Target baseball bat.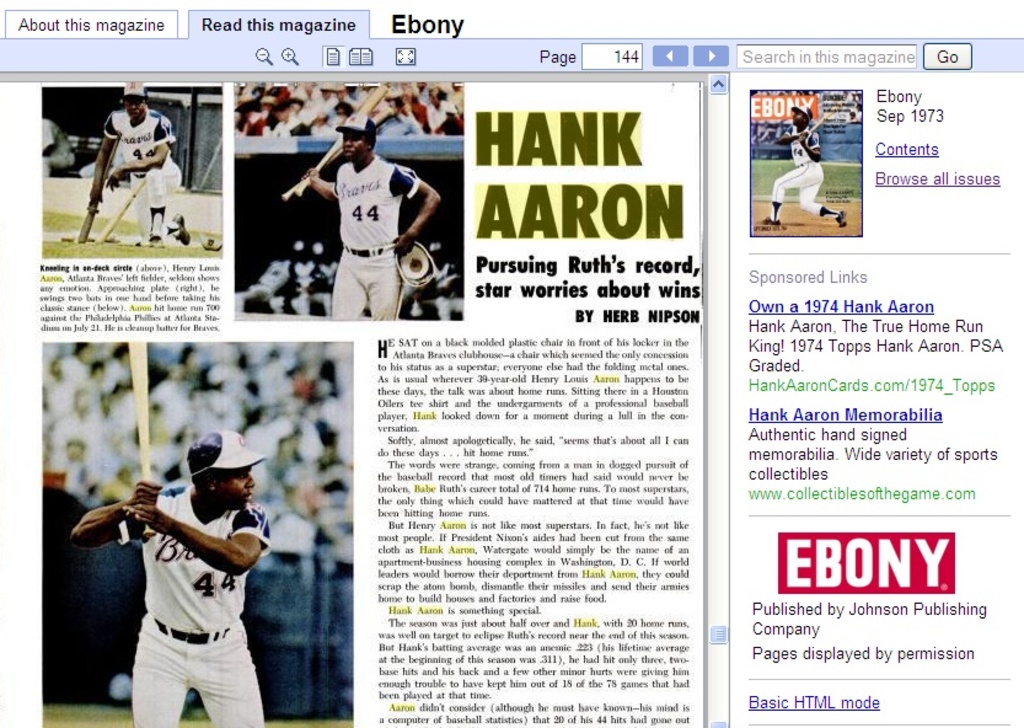
Target region: bbox=(74, 167, 107, 240).
